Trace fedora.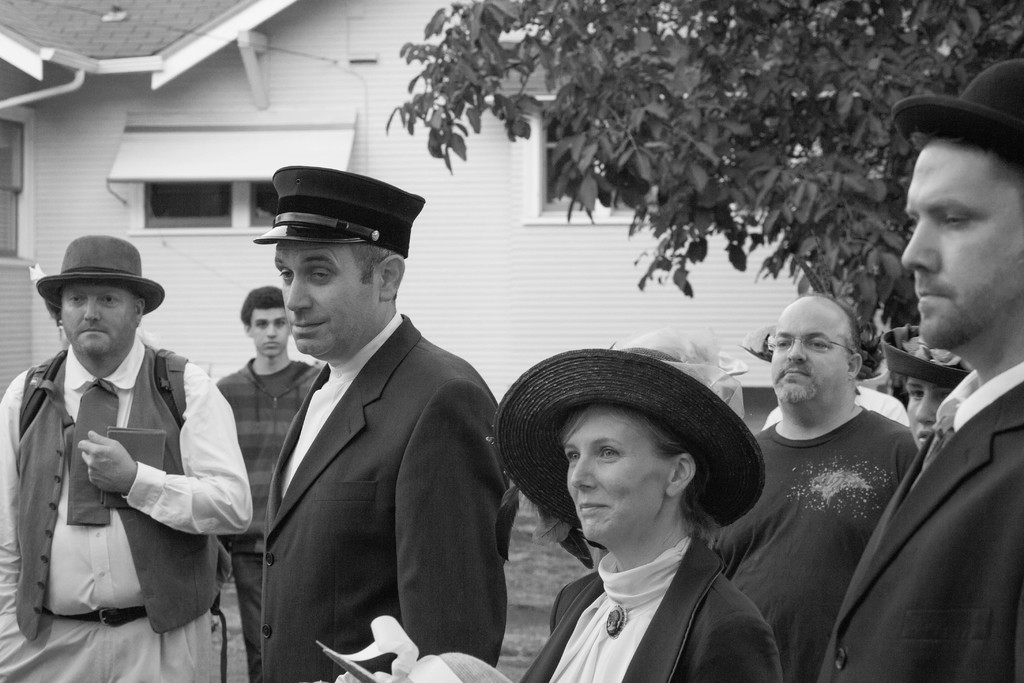
Traced to (left=38, top=234, right=163, bottom=310).
